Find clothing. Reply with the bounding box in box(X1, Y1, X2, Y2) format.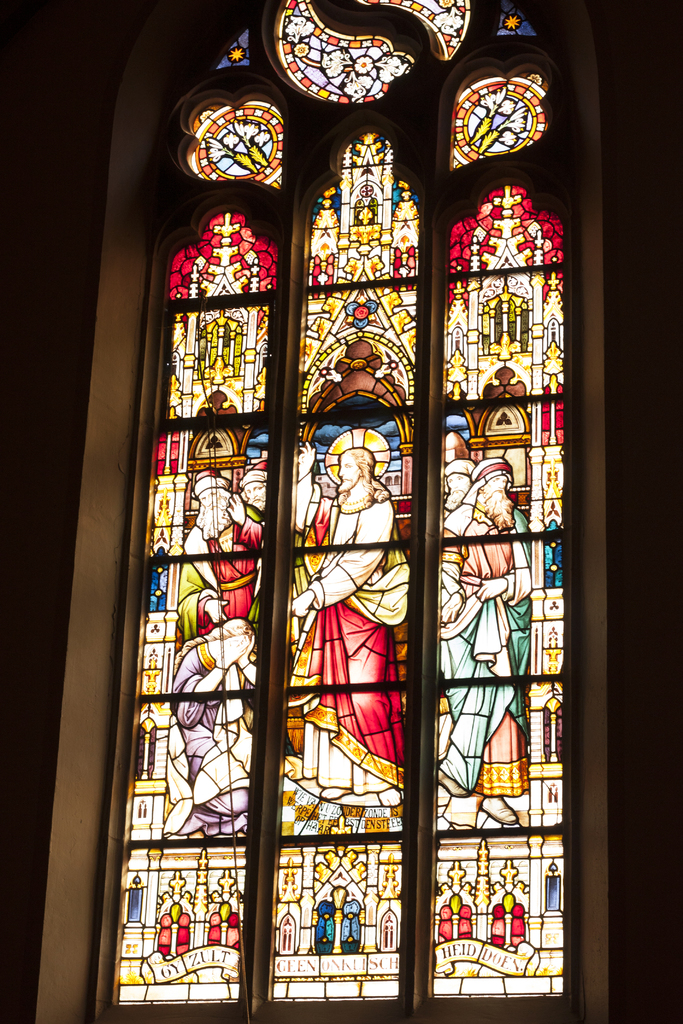
box(300, 495, 410, 630).
